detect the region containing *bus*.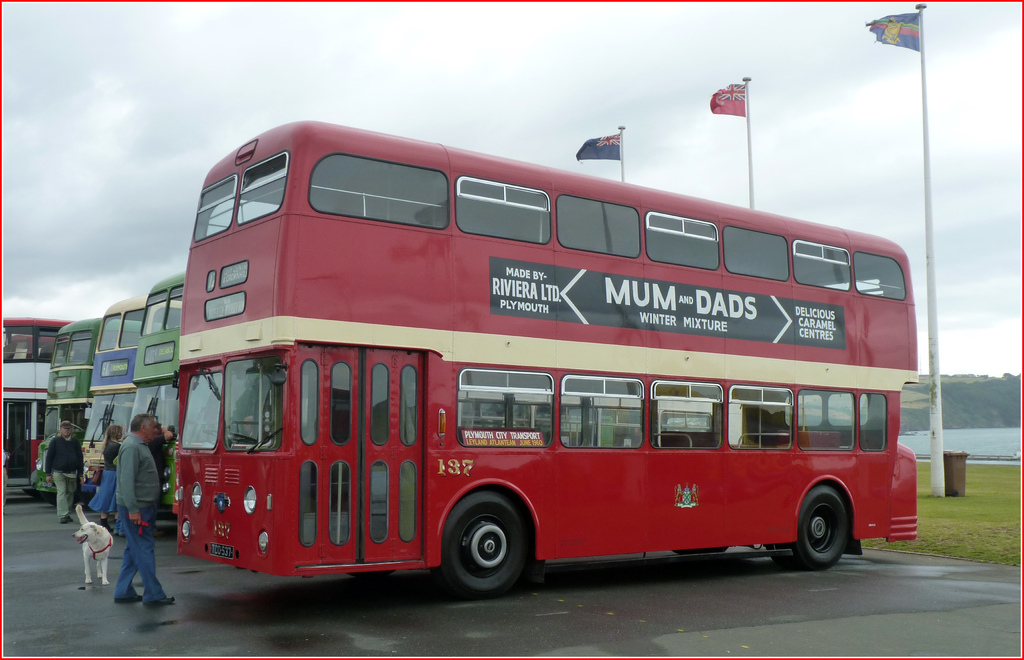
rect(79, 298, 188, 487).
